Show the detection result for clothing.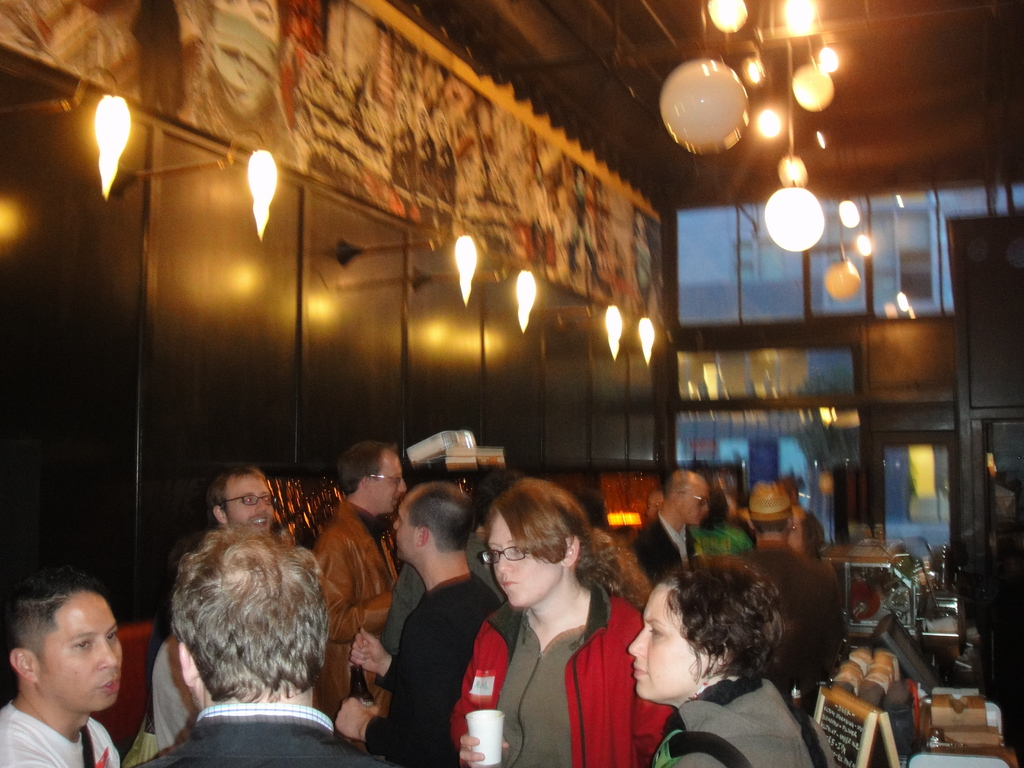
[x1=119, y1=707, x2=387, y2=767].
